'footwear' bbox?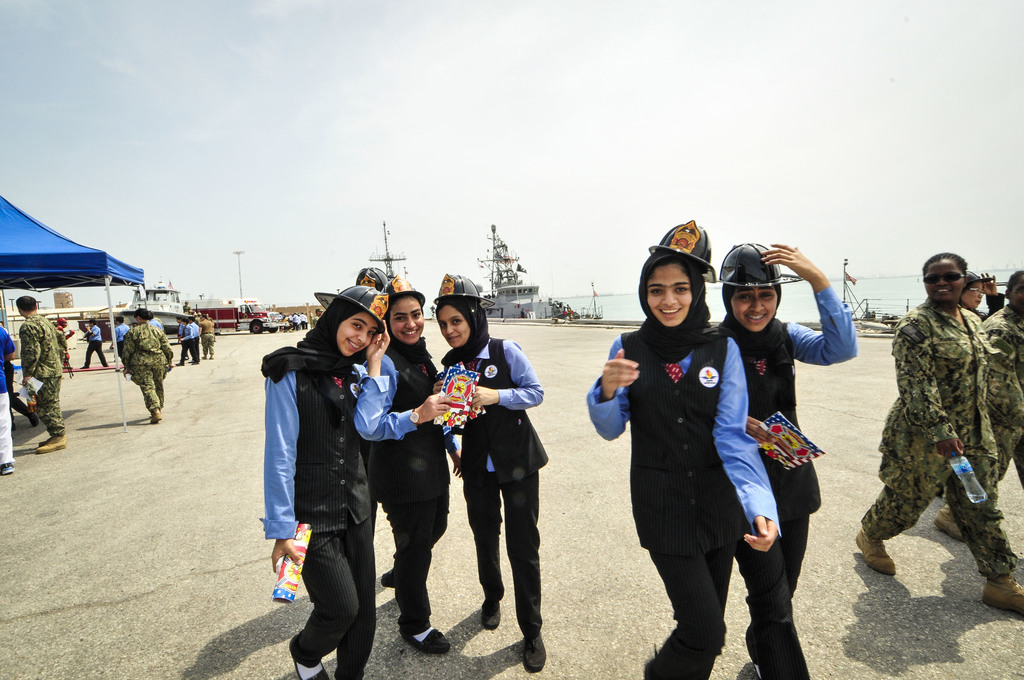
[left=519, top=636, right=547, bottom=670]
